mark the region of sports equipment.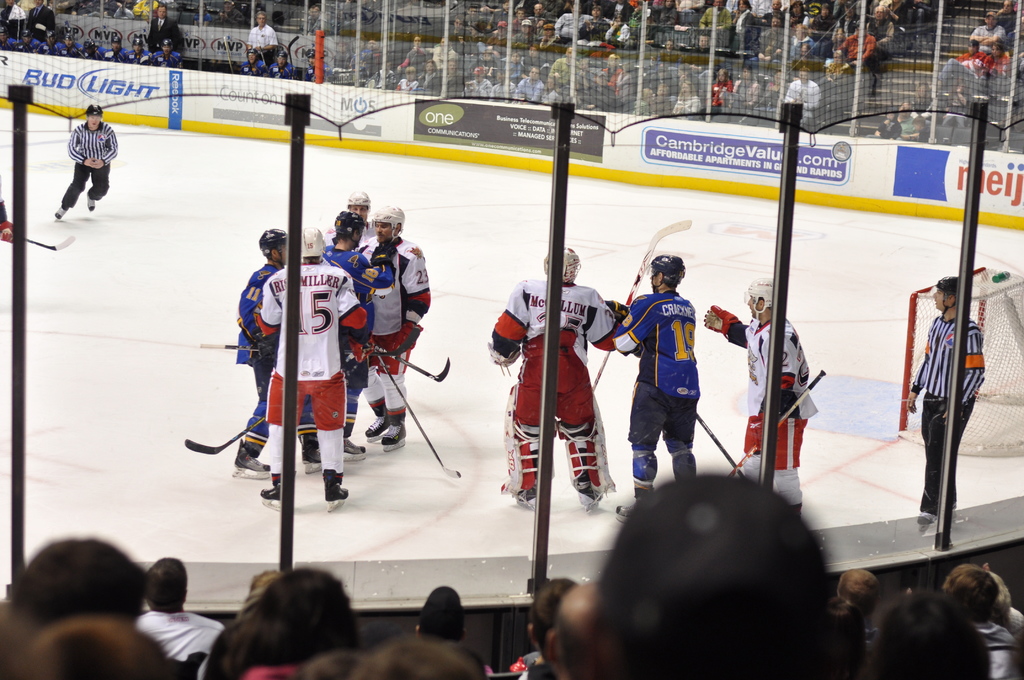
Region: (x1=301, y1=225, x2=327, y2=262).
